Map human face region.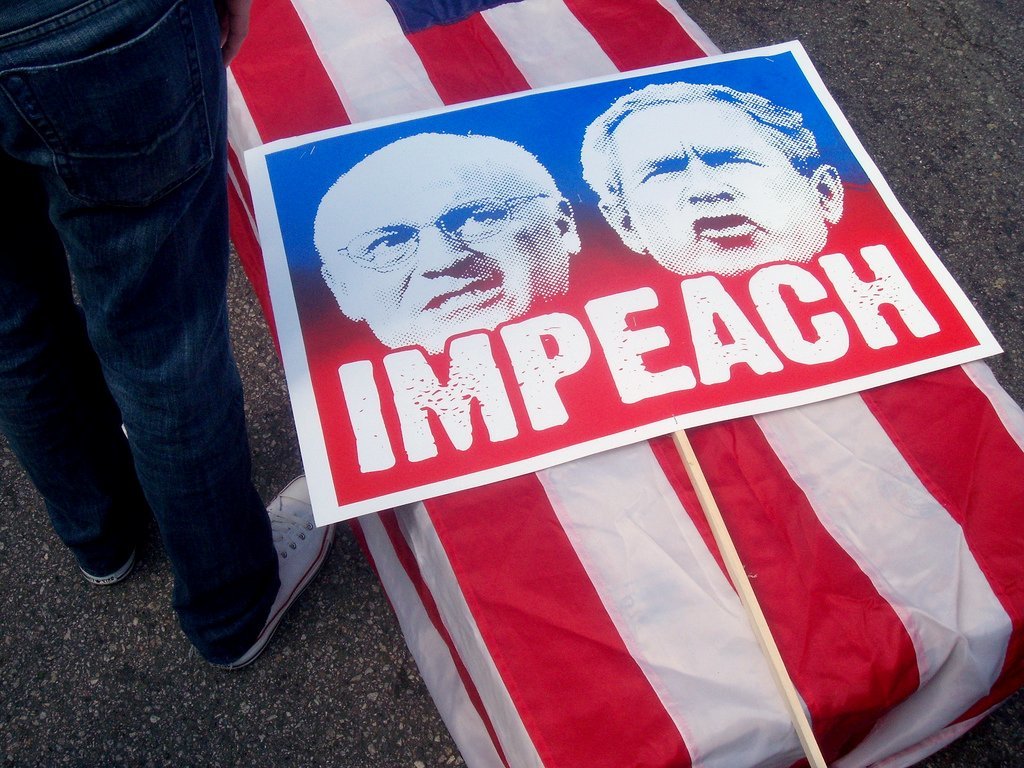
Mapped to {"x1": 619, "y1": 102, "x2": 829, "y2": 273}.
